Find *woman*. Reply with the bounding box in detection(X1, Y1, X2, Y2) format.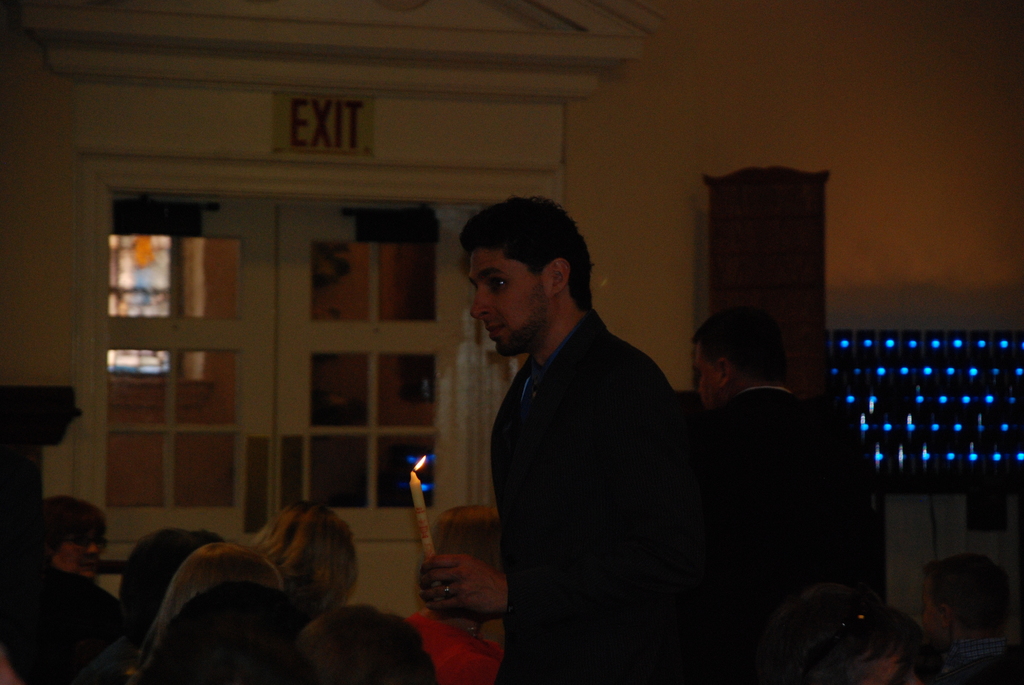
detection(387, 498, 534, 684).
